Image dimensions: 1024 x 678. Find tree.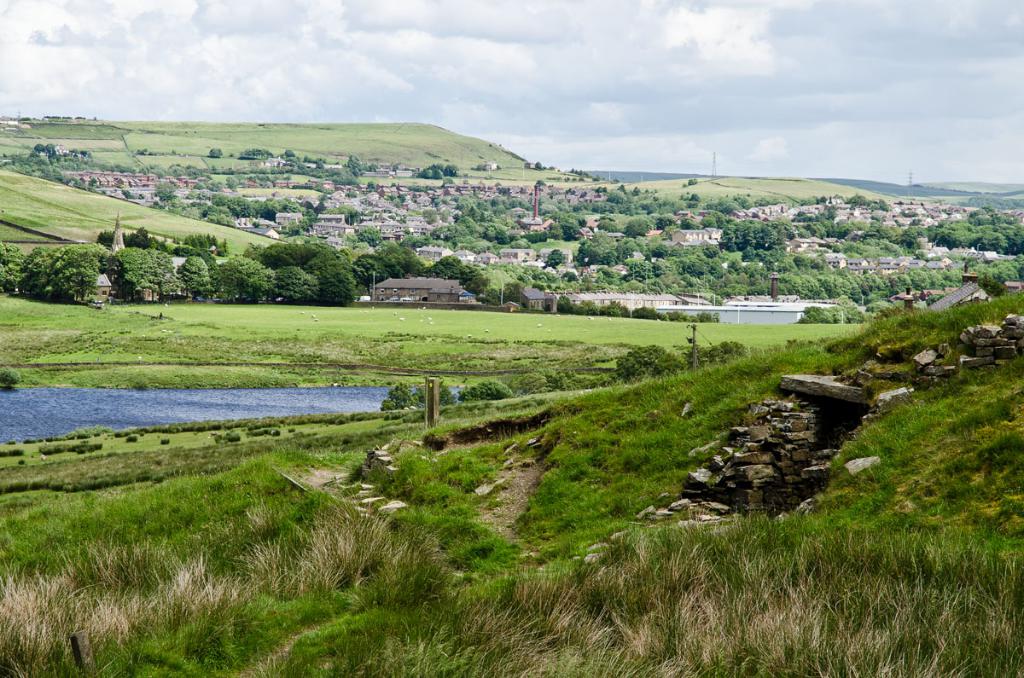
[382, 381, 419, 410].
